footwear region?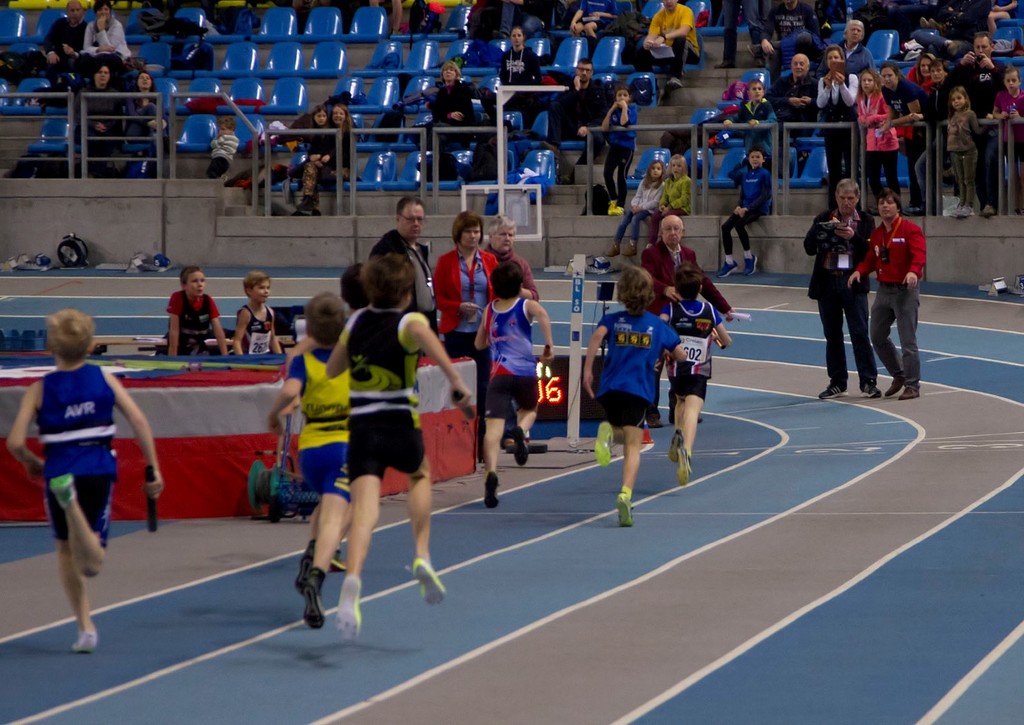
(left=295, top=194, right=317, bottom=212)
